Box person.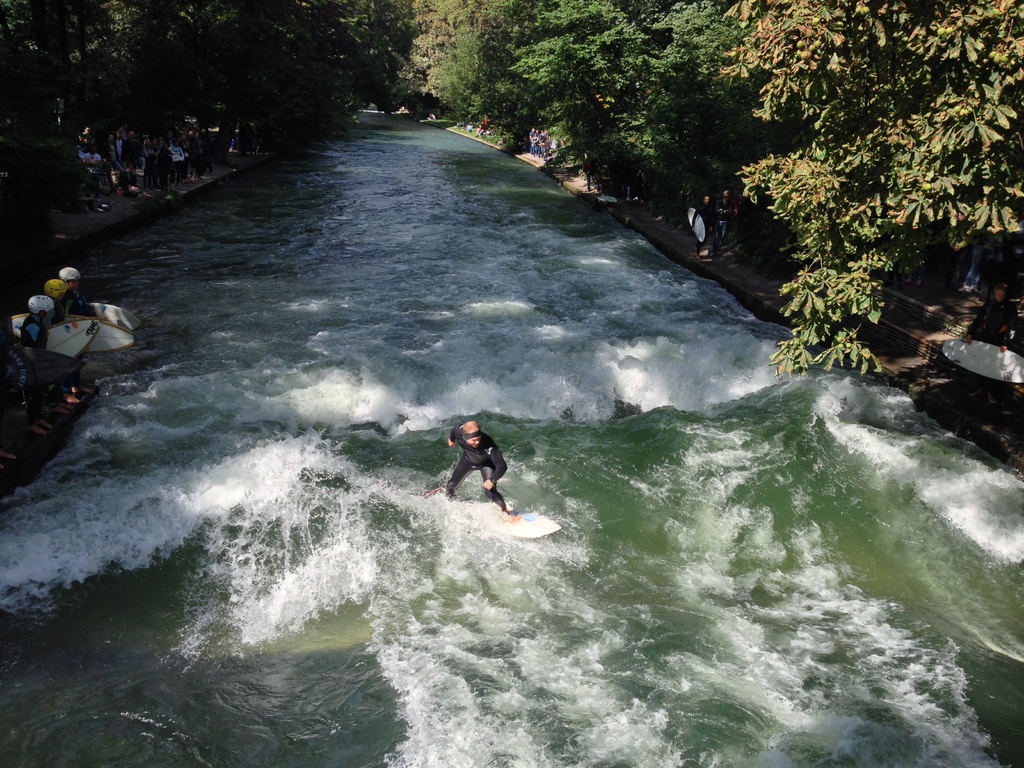
box(436, 412, 511, 523).
